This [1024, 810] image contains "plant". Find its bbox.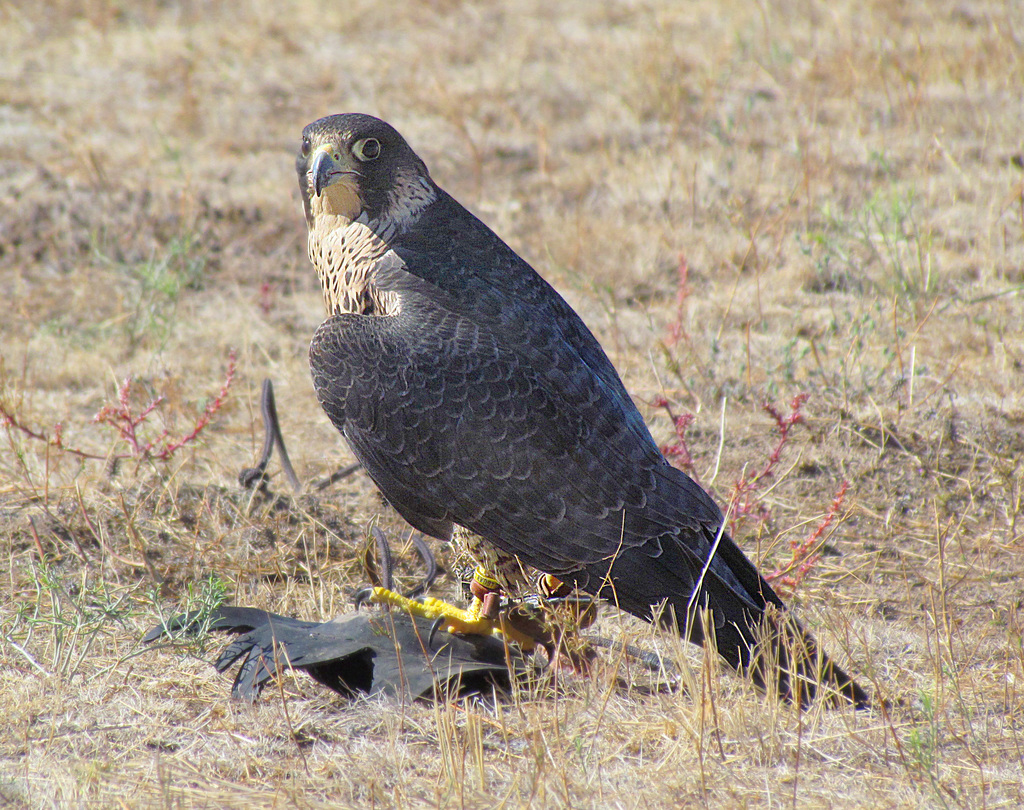
bbox(893, 656, 992, 802).
